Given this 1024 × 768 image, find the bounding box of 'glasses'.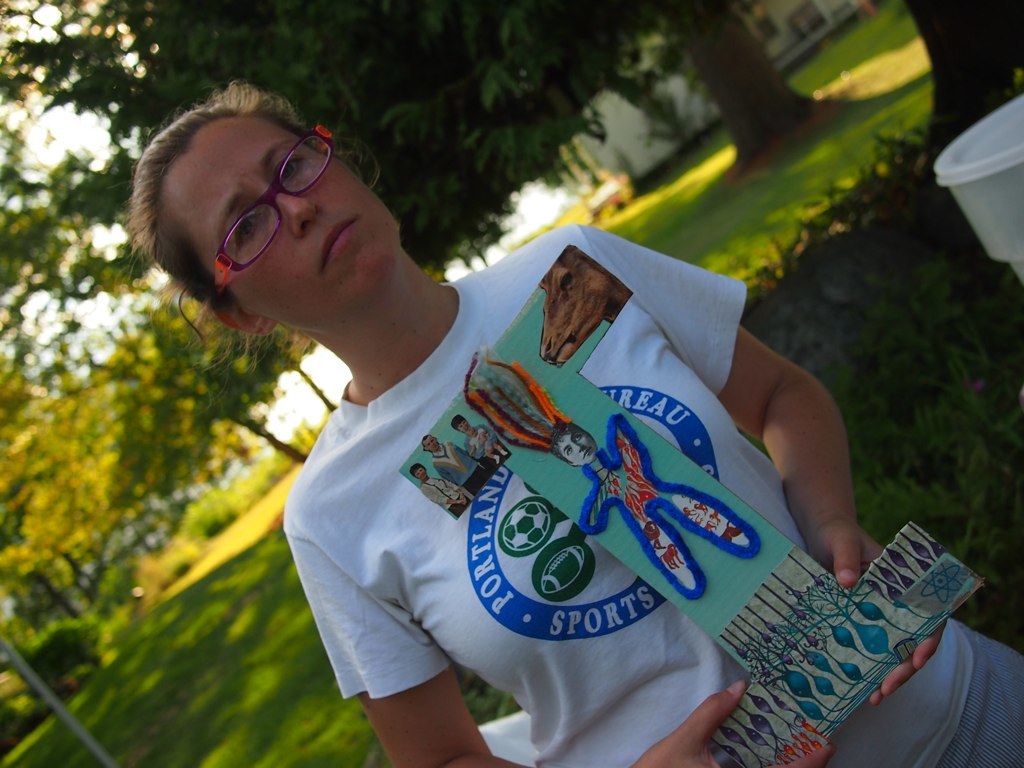
bbox(211, 119, 335, 292).
